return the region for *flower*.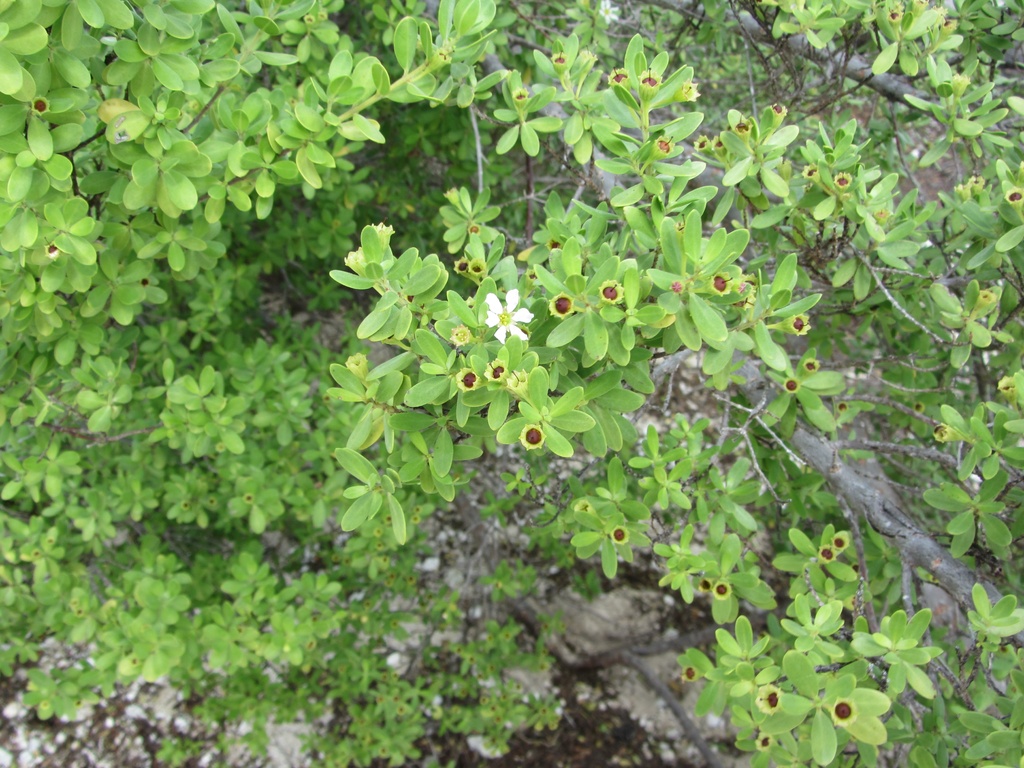
<bbox>707, 269, 733, 293</bbox>.
